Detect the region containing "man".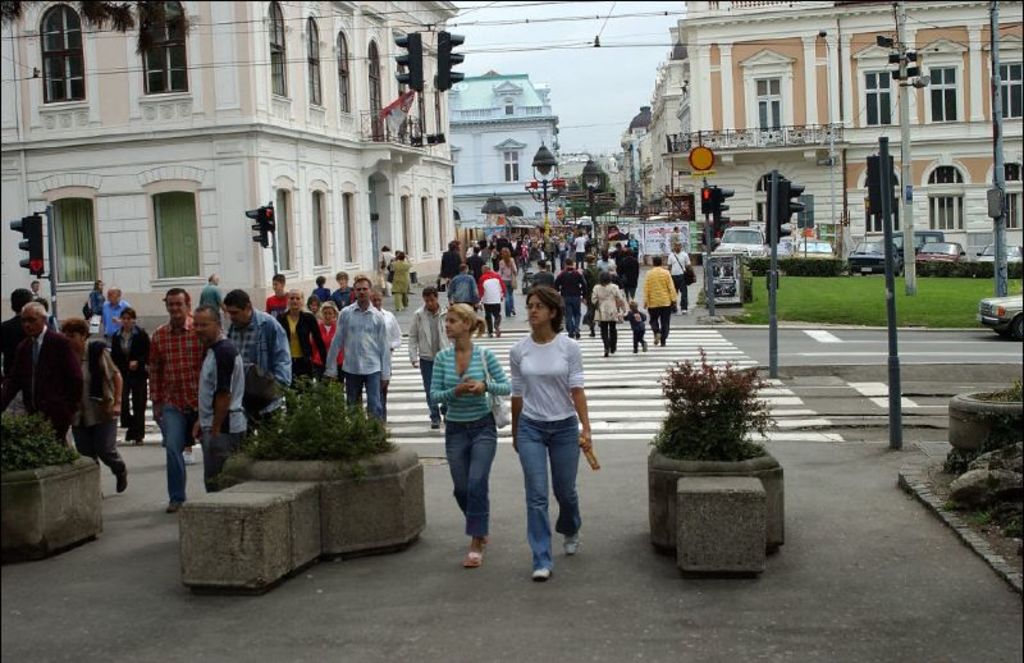
[x1=477, y1=265, x2=506, y2=337].
